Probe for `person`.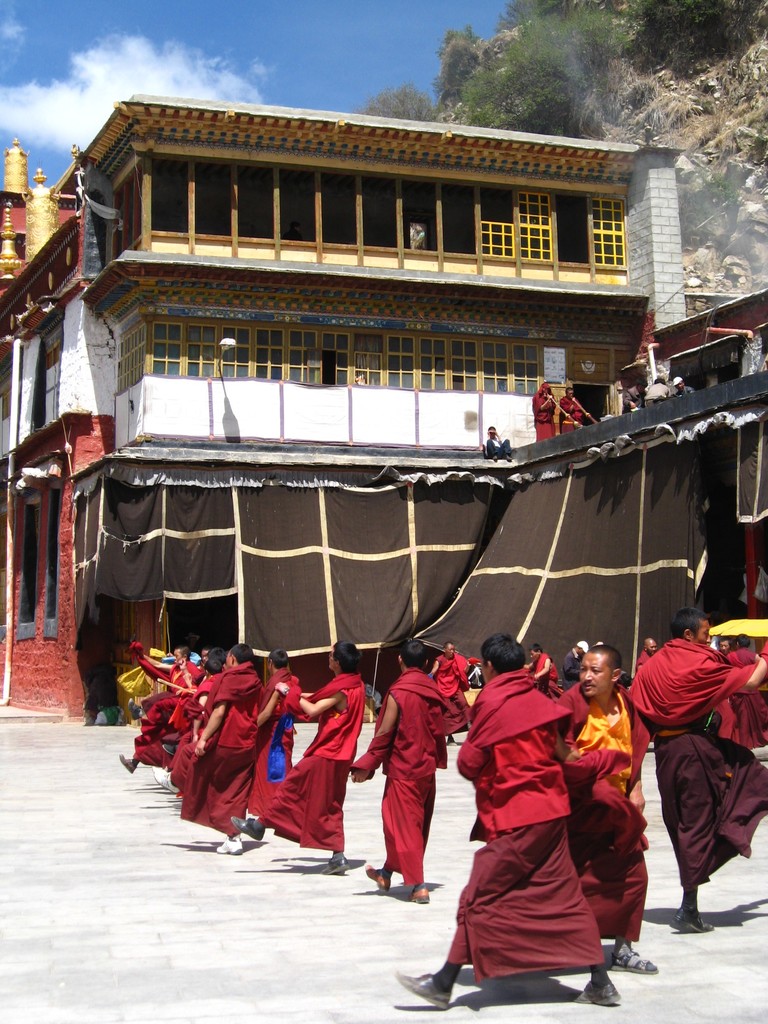
Probe result: {"left": 348, "top": 636, "right": 467, "bottom": 906}.
